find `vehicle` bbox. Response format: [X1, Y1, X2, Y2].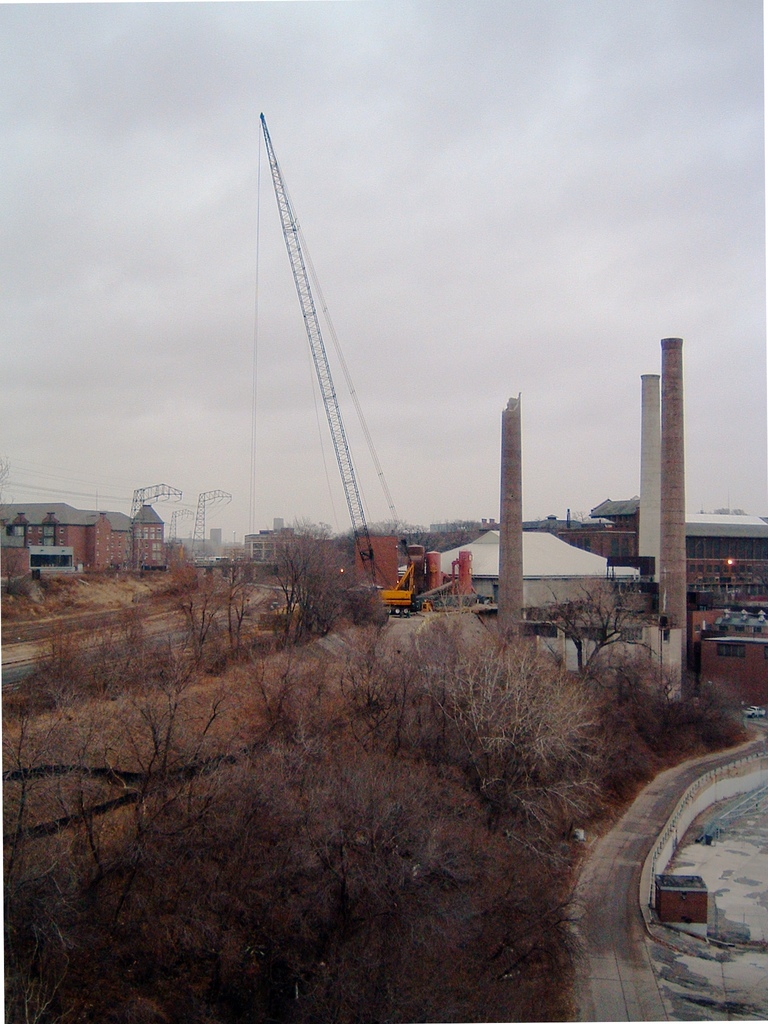
[265, 110, 474, 603].
